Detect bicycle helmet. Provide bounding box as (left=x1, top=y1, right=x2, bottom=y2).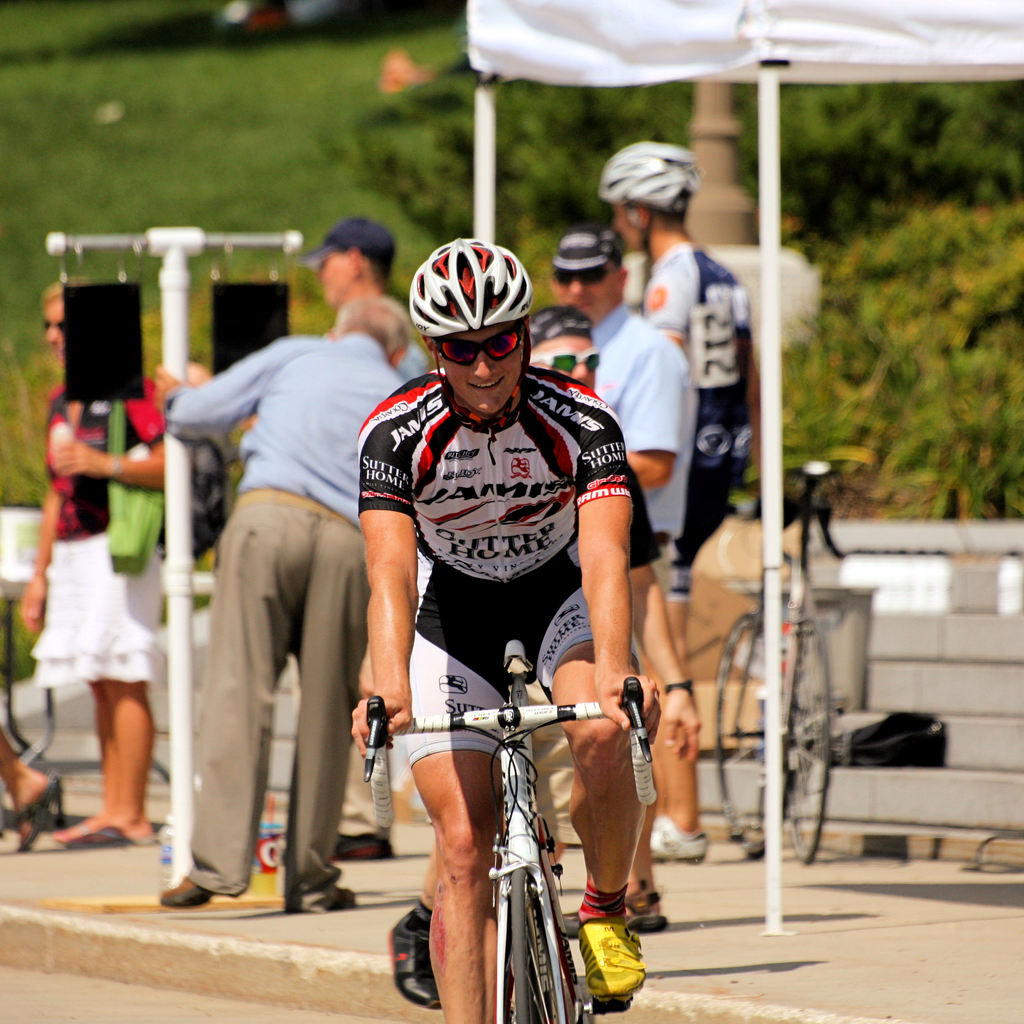
(left=412, top=238, right=527, bottom=321).
